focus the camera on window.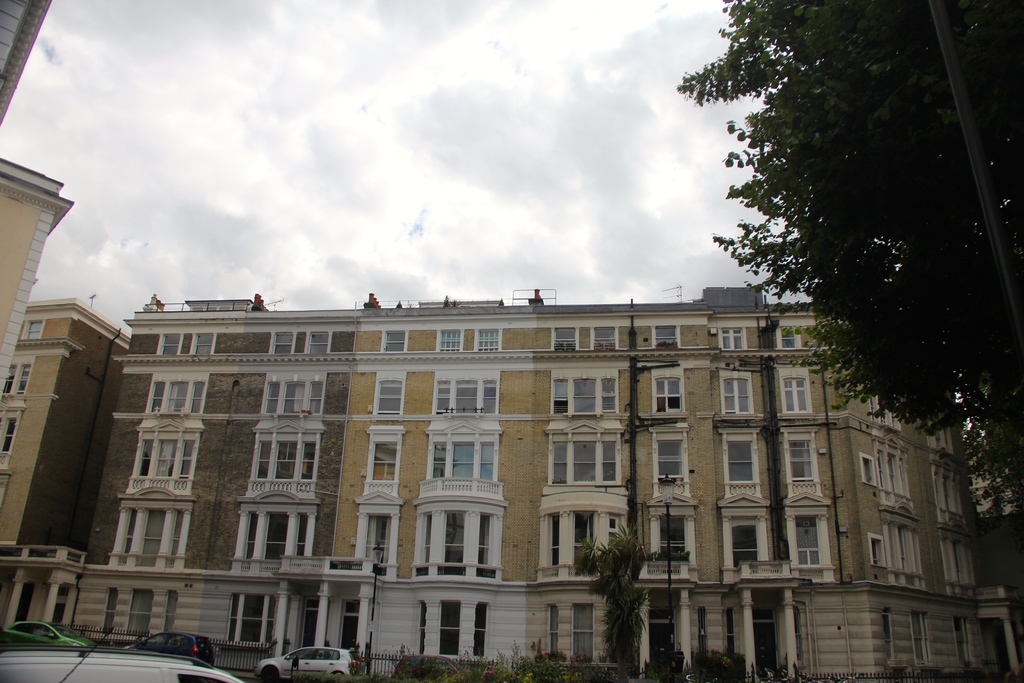
Focus region: {"left": 572, "top": 602, "right": 596, "bottom": 661}.
